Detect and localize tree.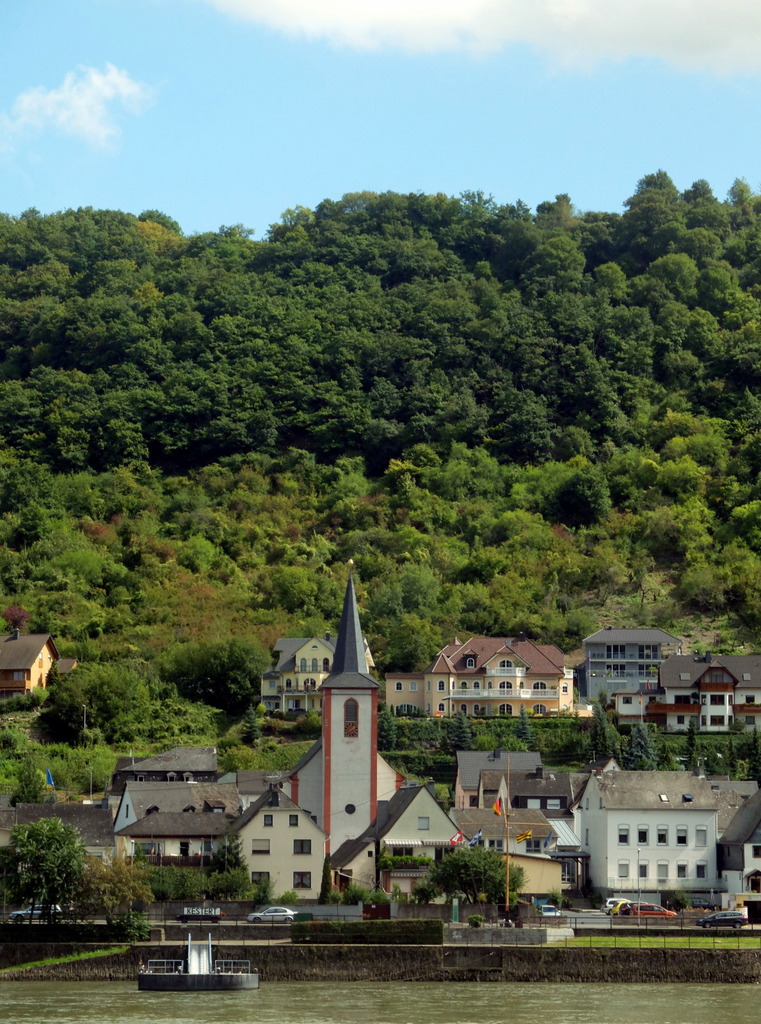
Localized at <box>407,425,474,504</box>.
